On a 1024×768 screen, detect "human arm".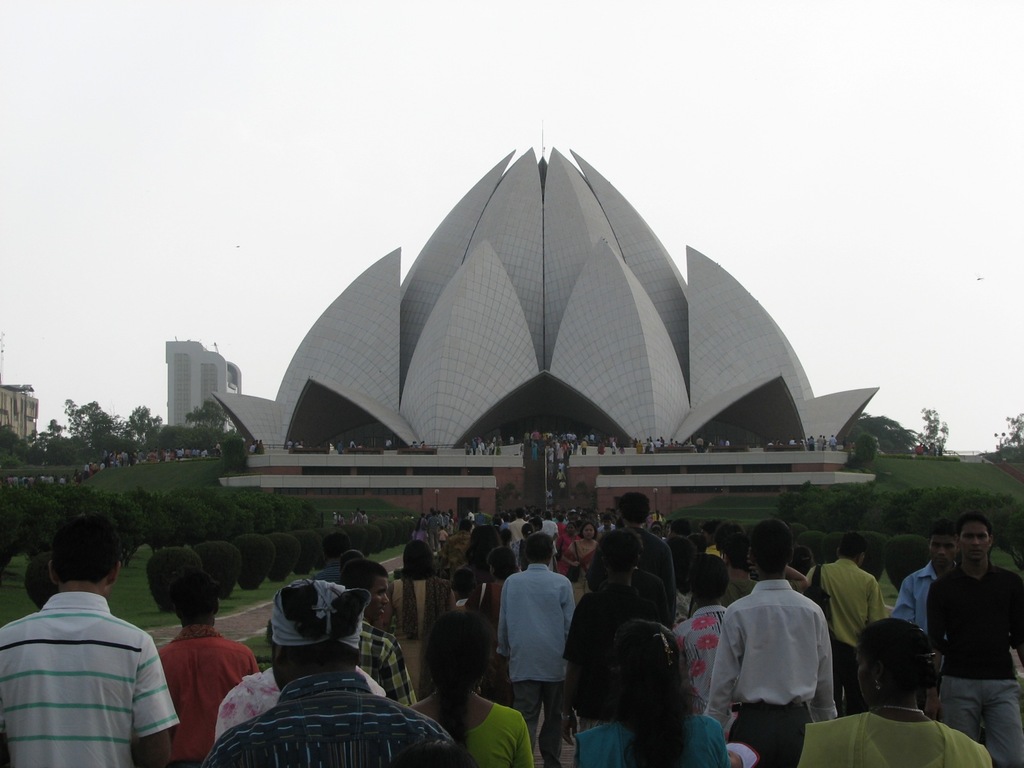
[512,717,535,767].
